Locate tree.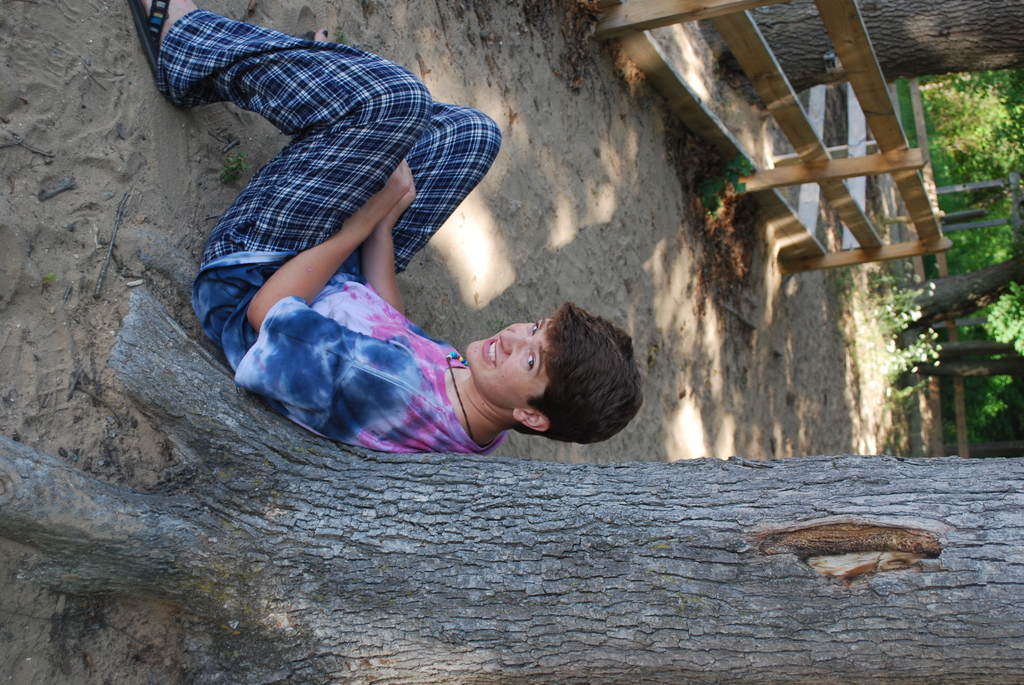
Bounding box: x1=0 y1=281 x2=1021 y2=682.
